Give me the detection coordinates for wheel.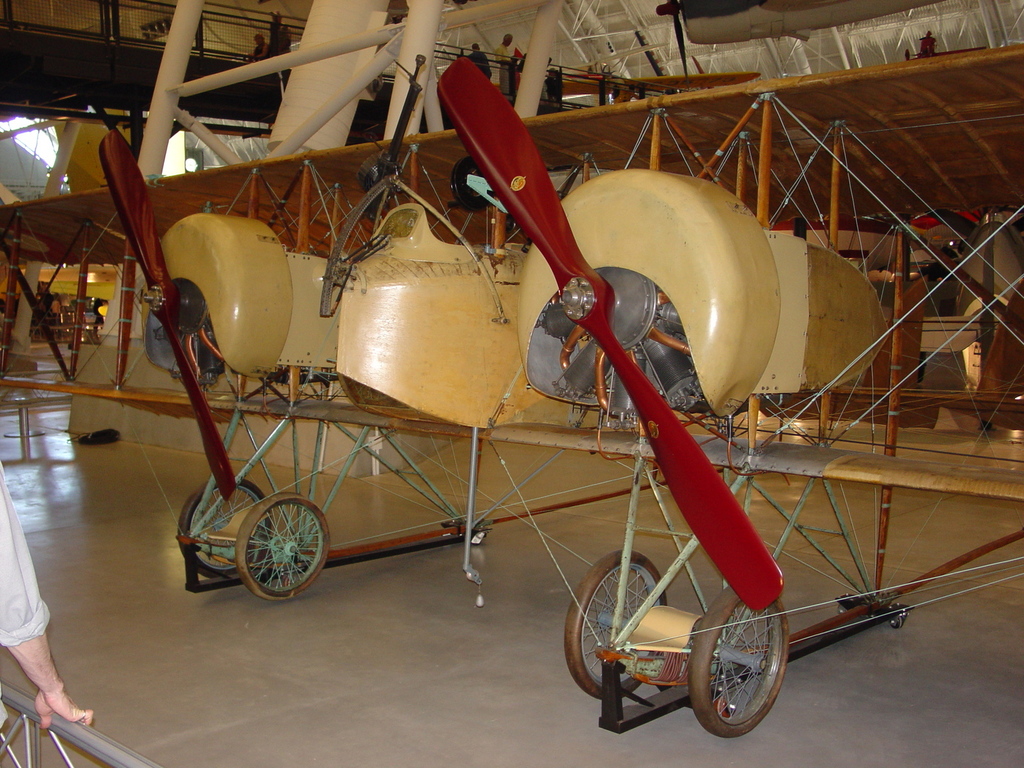
(x1=683, y1=589, x2=789, y2=737).
